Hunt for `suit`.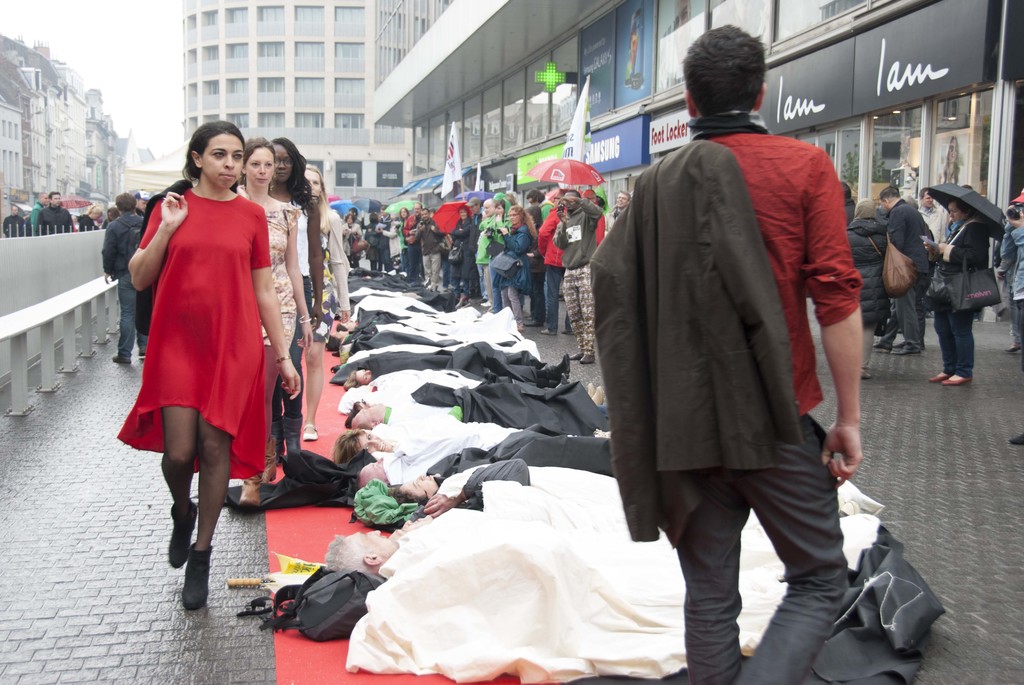
Hunted down at pyautogui.locateOnScreen(594, 139, 805, 549).
